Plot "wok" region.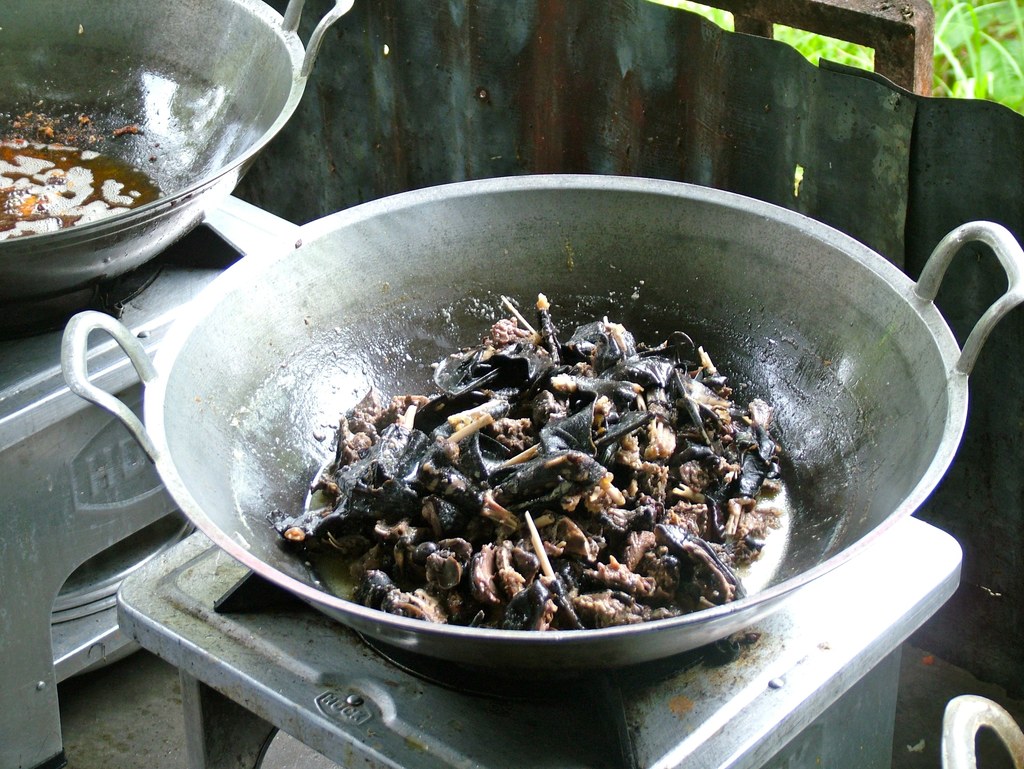
Plotted at box(0, 0, 362, 336).
